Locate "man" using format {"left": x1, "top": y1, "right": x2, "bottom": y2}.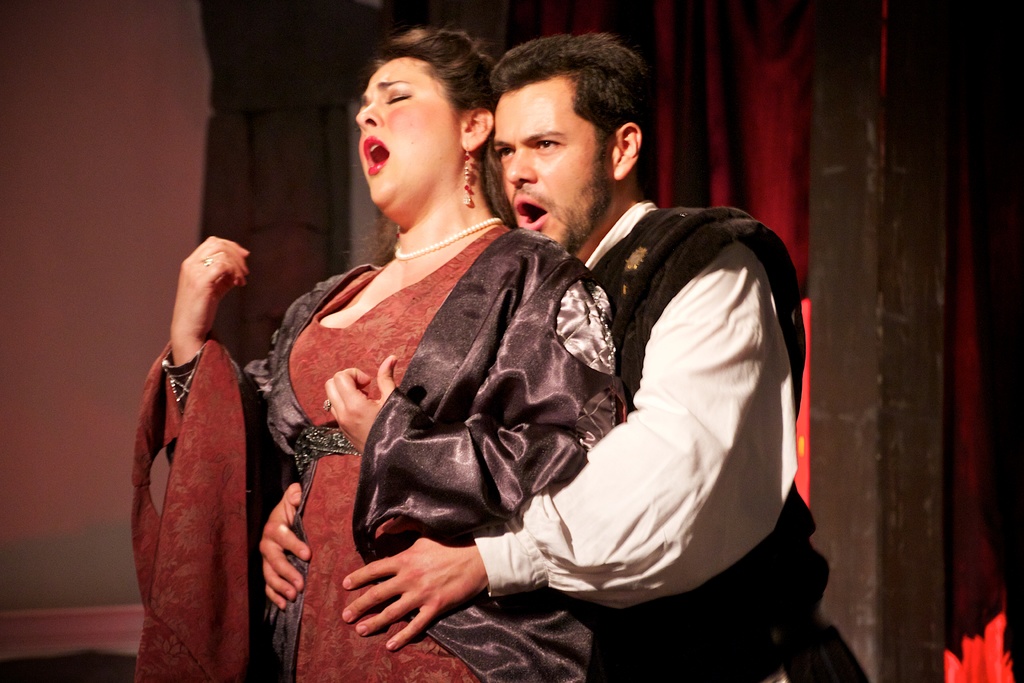
{"left": 259, "top": 31, "right": 808, "bottom": 682}.
